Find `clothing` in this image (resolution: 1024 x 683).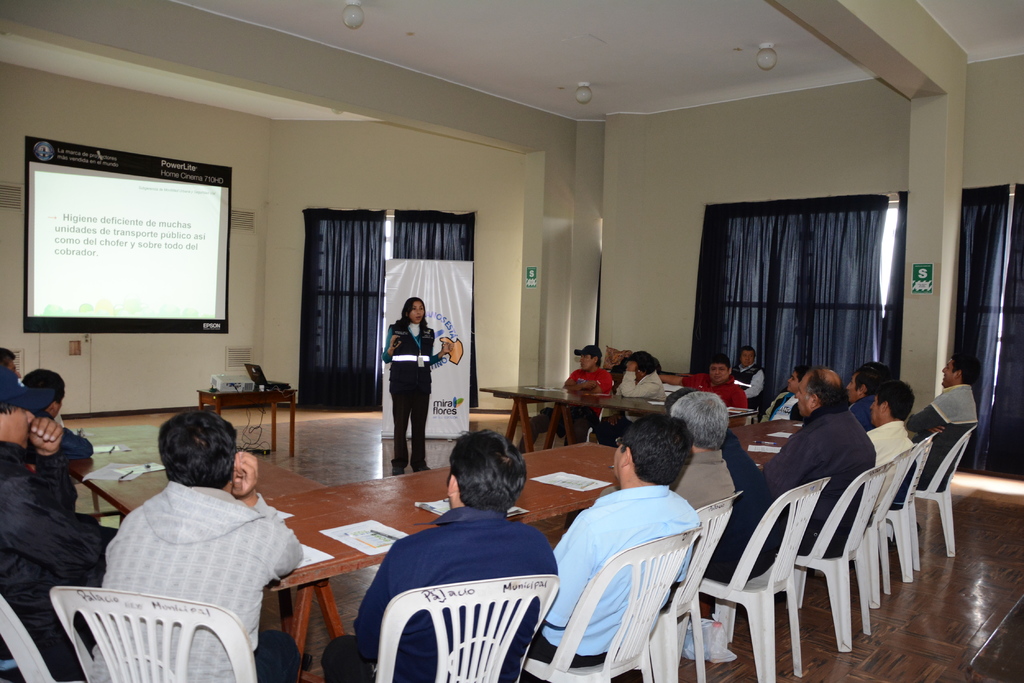
select_region(685, 367, 750, 412).
